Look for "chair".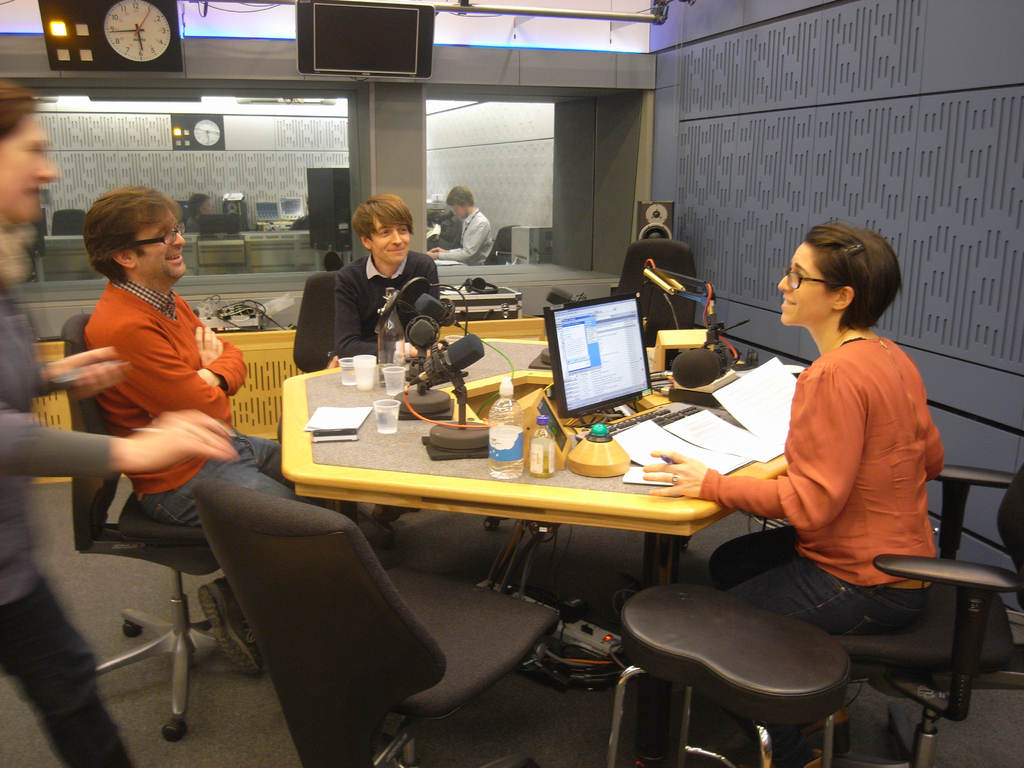
Found: box=[614, 238, 710, 357].
